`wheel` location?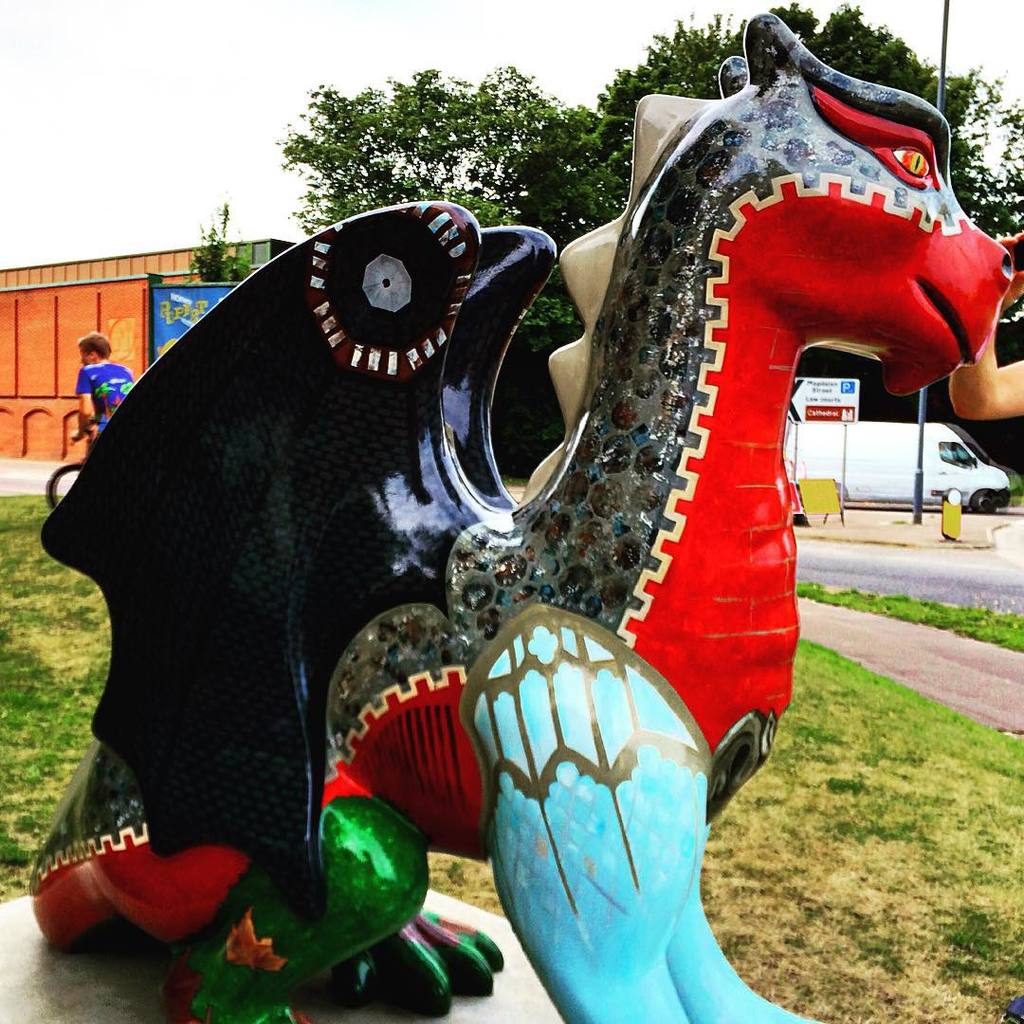
(39,458,83,504)
